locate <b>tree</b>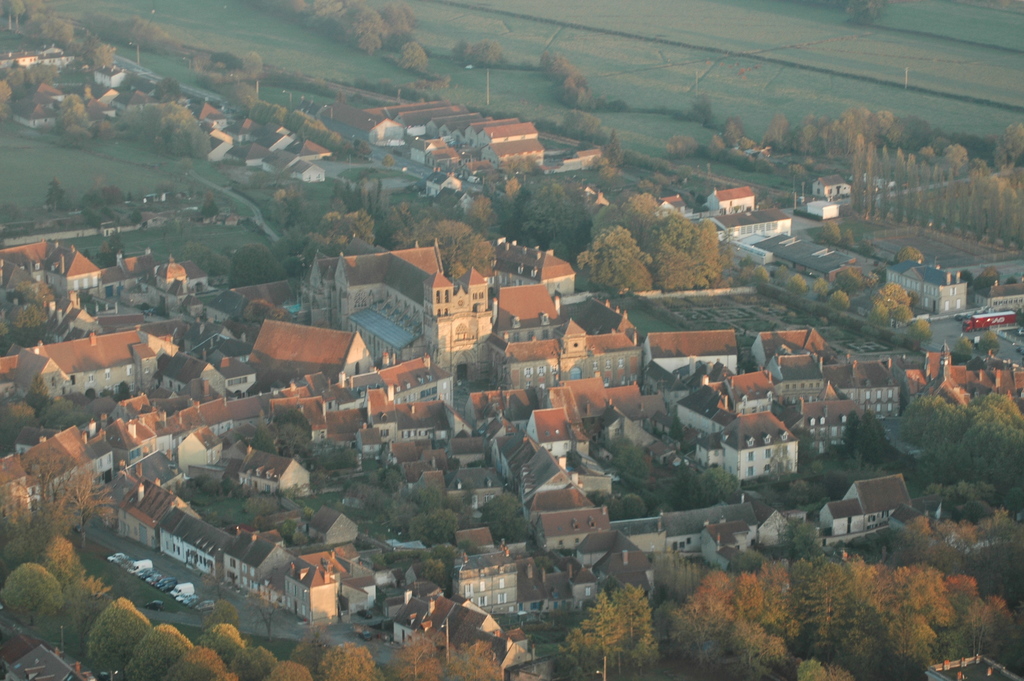
821 217 840 245
